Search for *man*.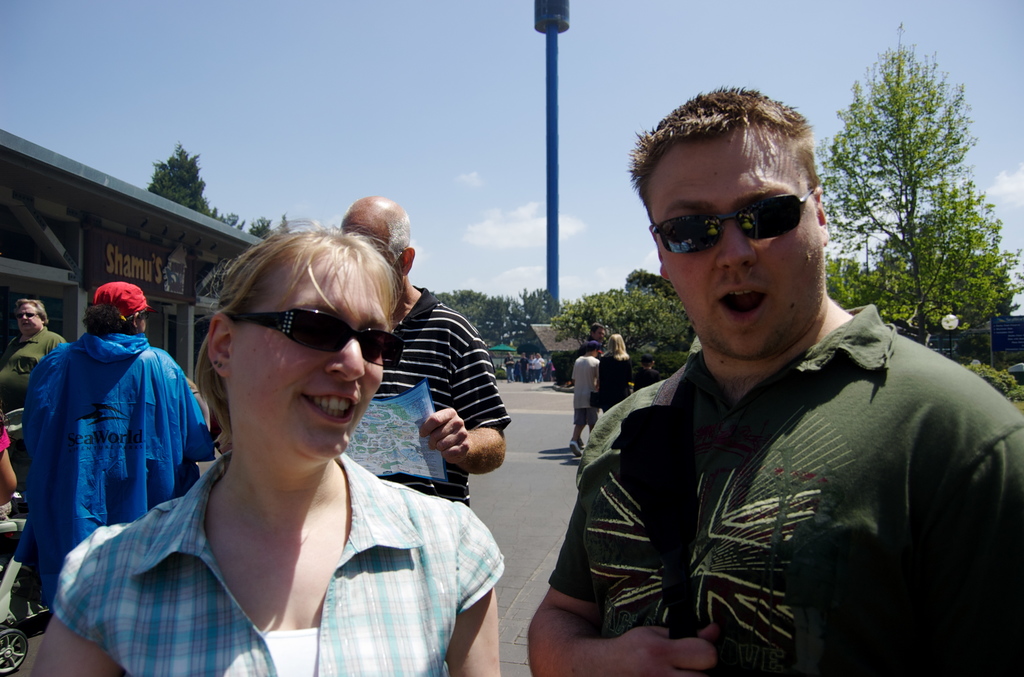
Found at (x1=324, y1=193, x2=514, y2=506).
